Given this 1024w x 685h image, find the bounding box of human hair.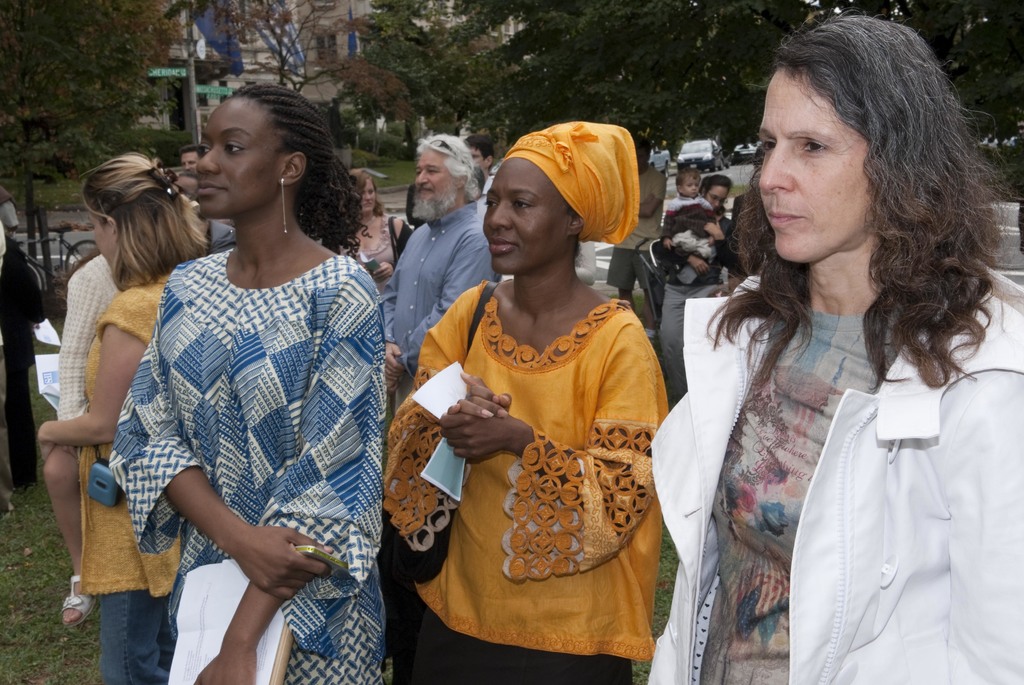
<bbox>676, 167, 702, 194</bbox>.
